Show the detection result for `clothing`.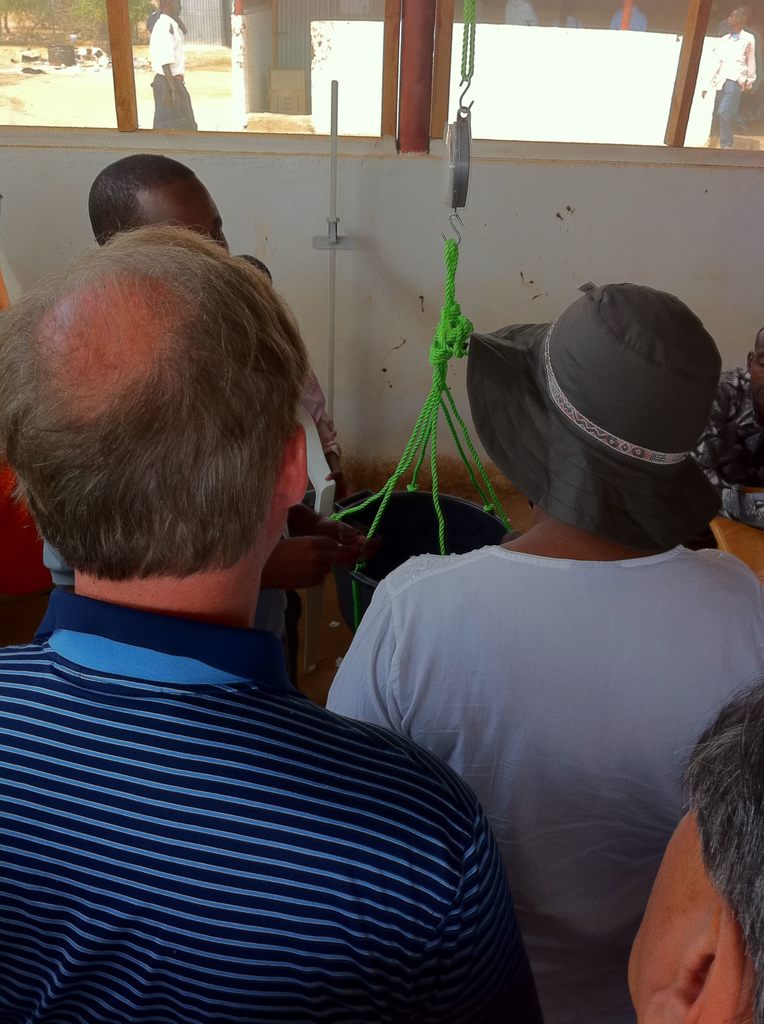
rect(324, 543, 763, 1023).
